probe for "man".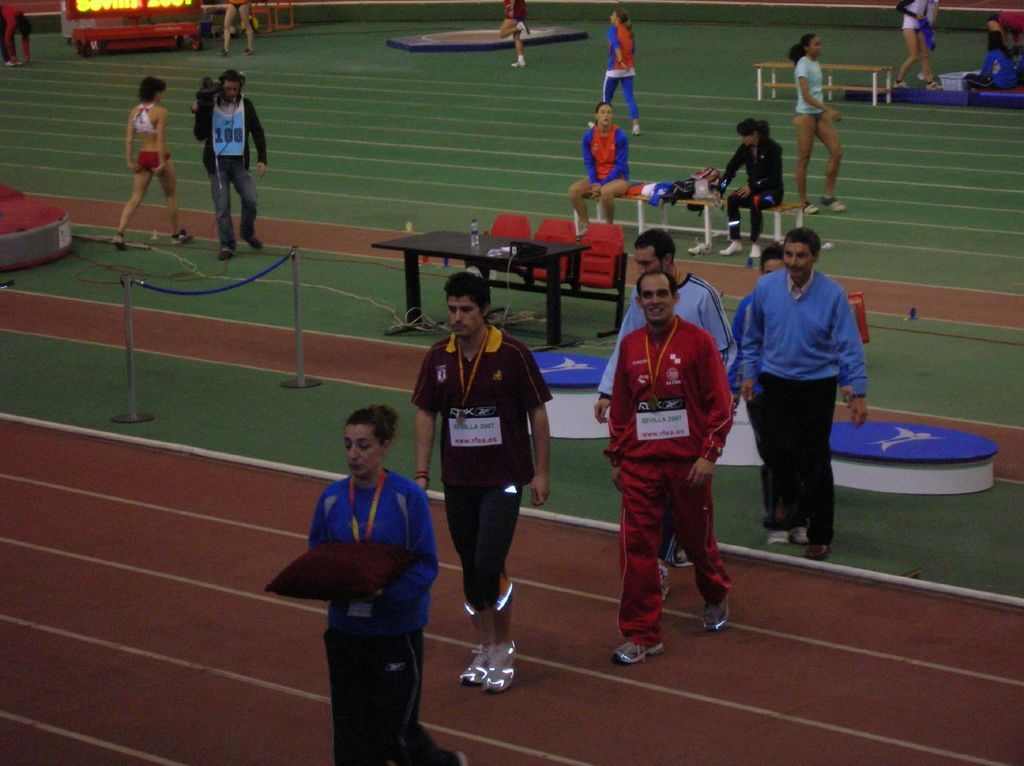
Probe result: <bbox>733, 230, 874, 561</bbox>.
